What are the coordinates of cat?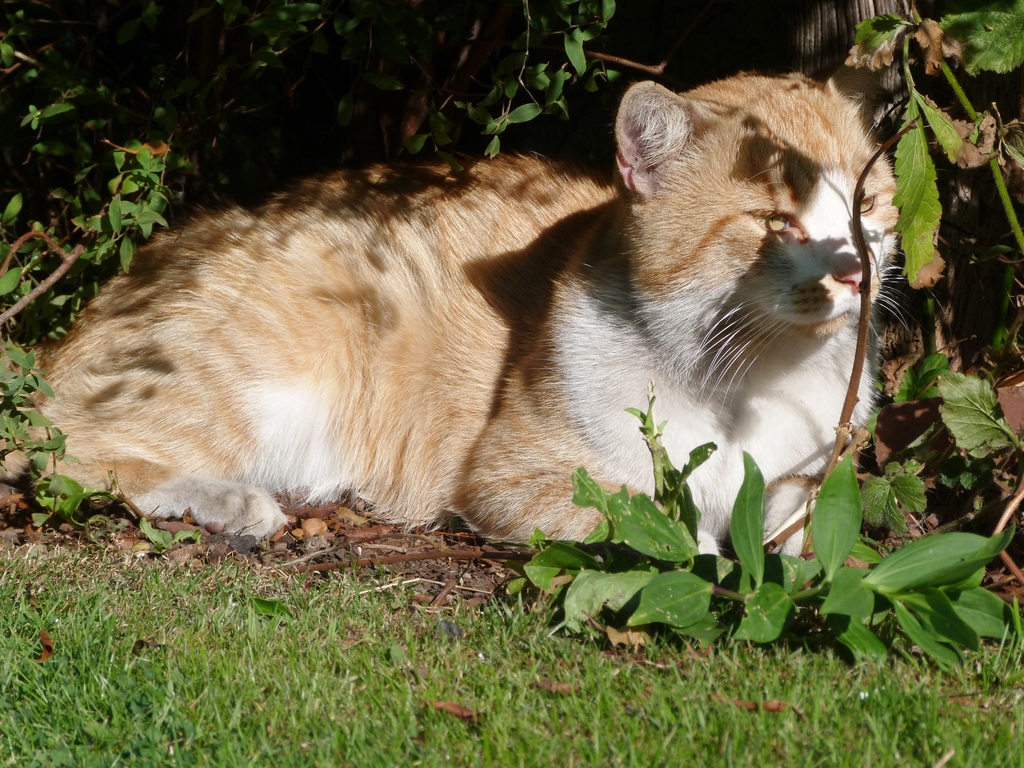
x1=7 y1=73 x2=916 y2=617.
